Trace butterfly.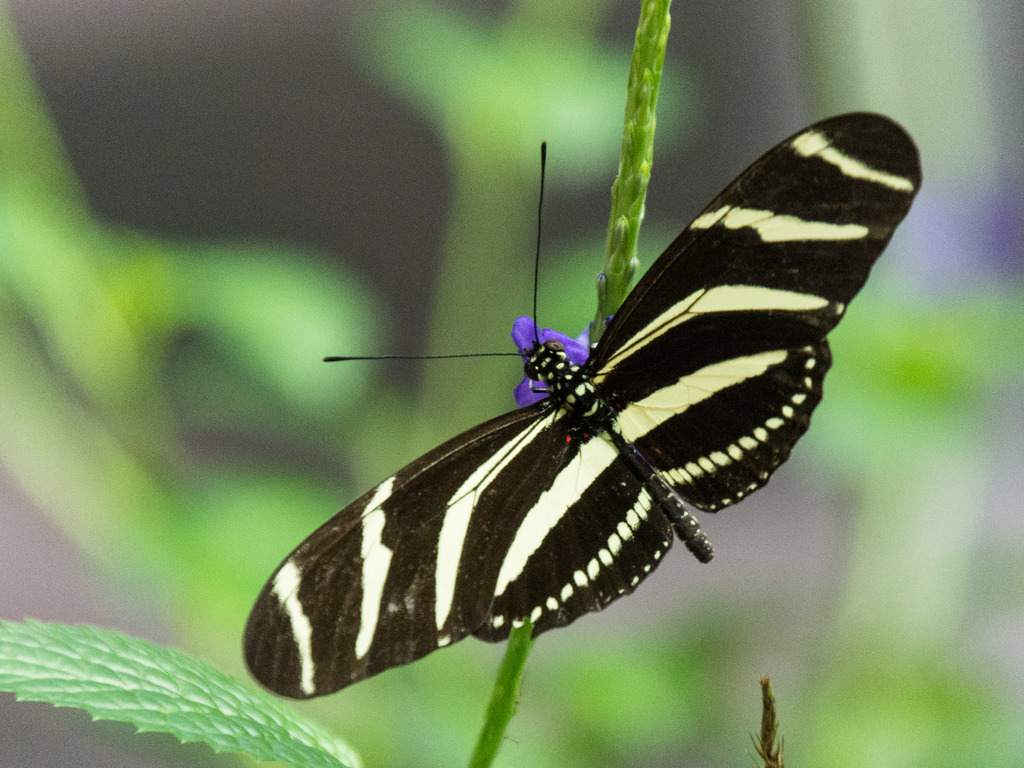
Traced to [250,83,925,700].
